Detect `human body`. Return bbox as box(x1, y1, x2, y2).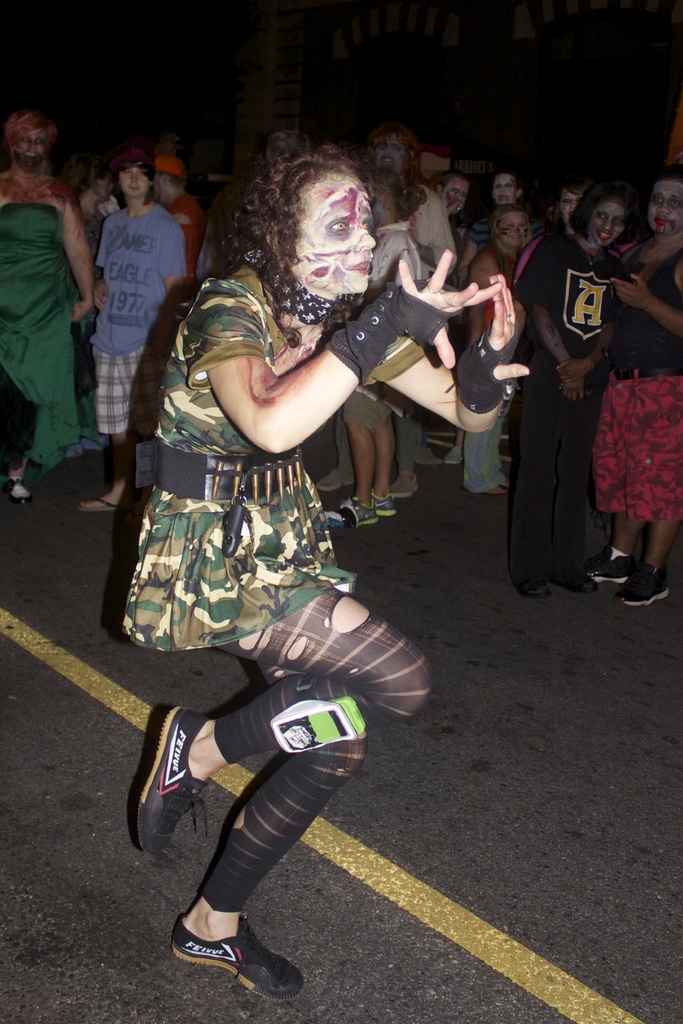
box(152, 150, 204, 274).
